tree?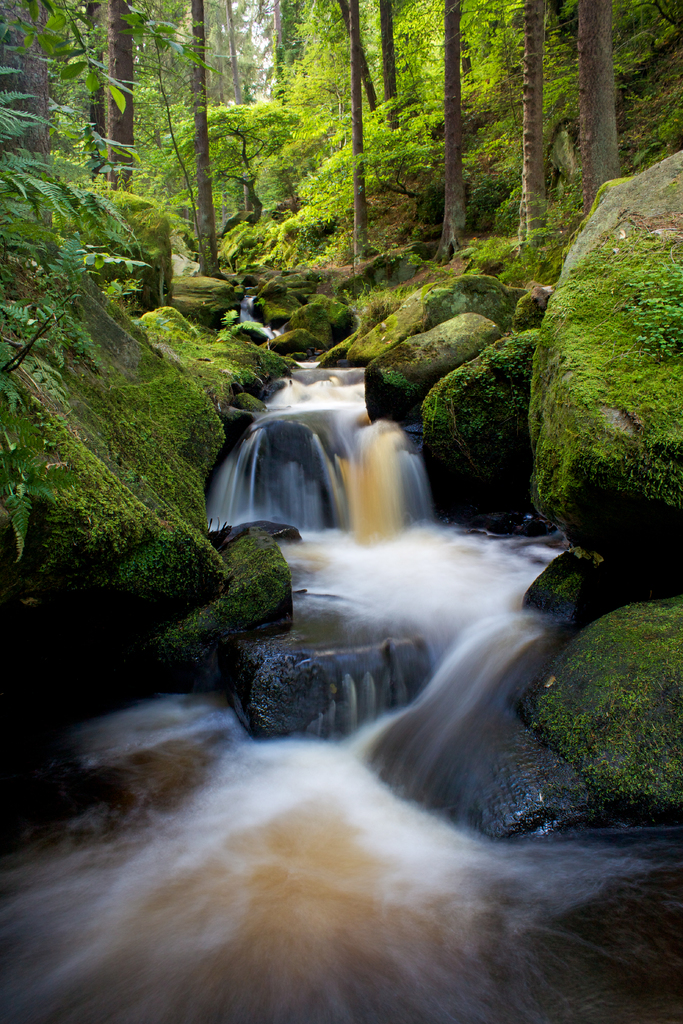
box(163, 0, 230, 276)
